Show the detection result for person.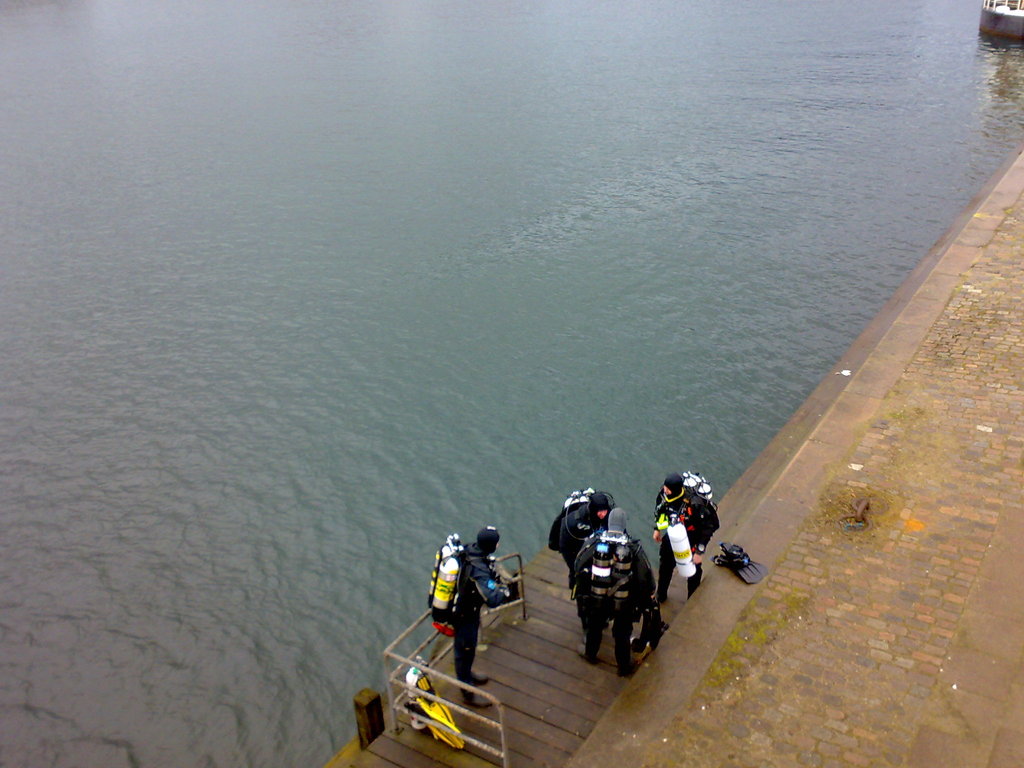
Rect(556, 486, 607, 634).
